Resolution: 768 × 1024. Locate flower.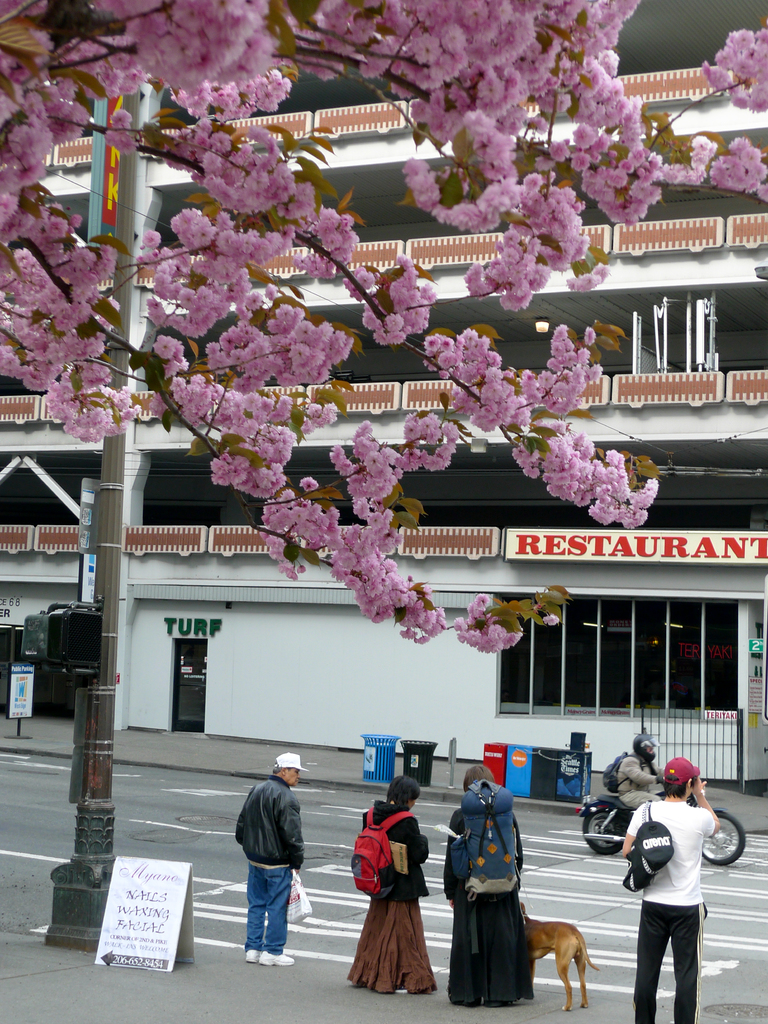
bbox=(460, 262, 502, 300).
